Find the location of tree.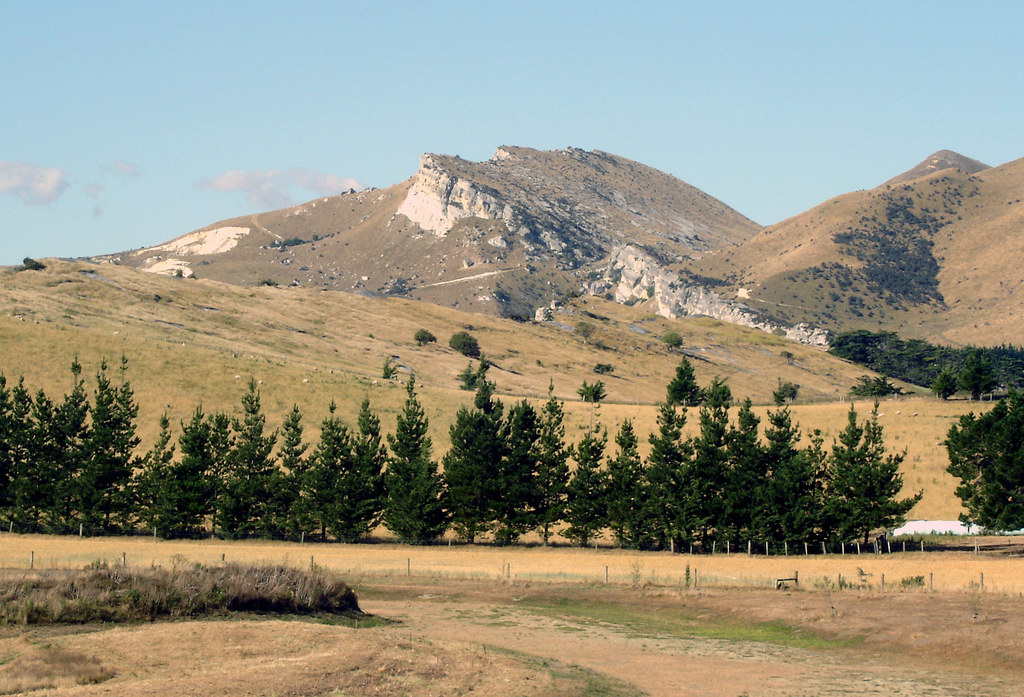
Location: l=276, t=411, r=309, b=523.
